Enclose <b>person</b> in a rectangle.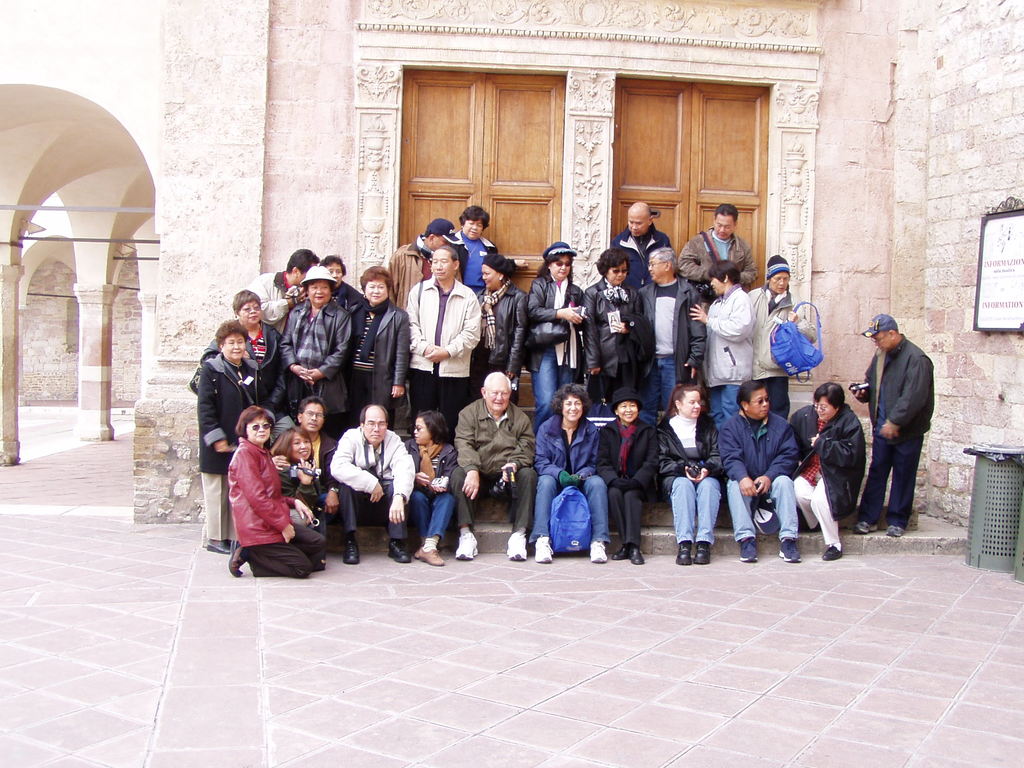
[403,404,456,570].
